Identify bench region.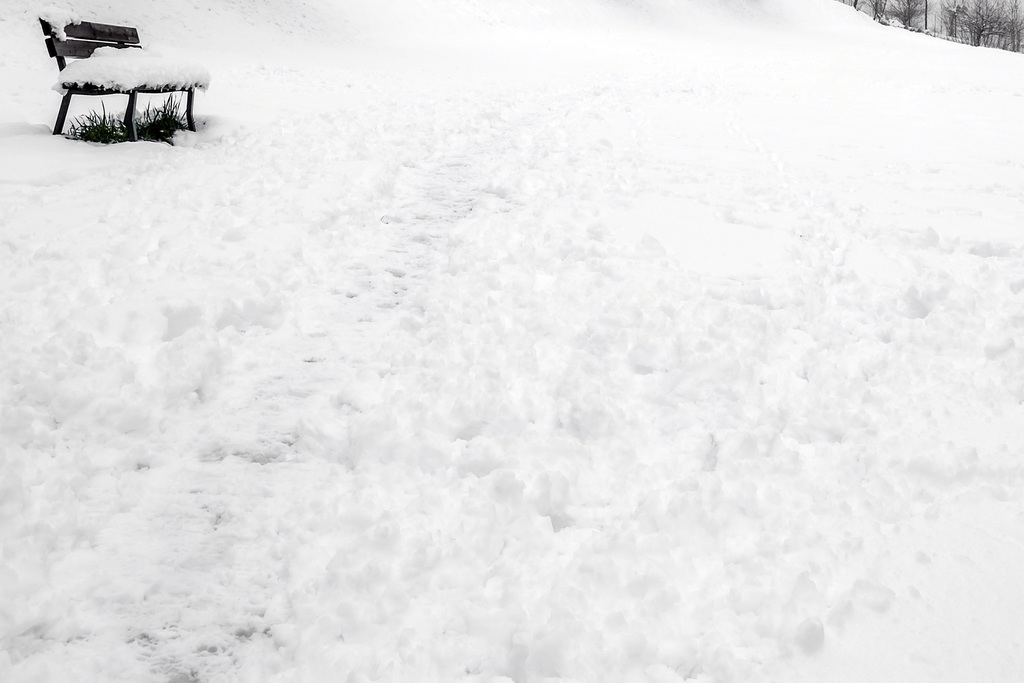
Region: select_region(24, 2, 199, 144).
